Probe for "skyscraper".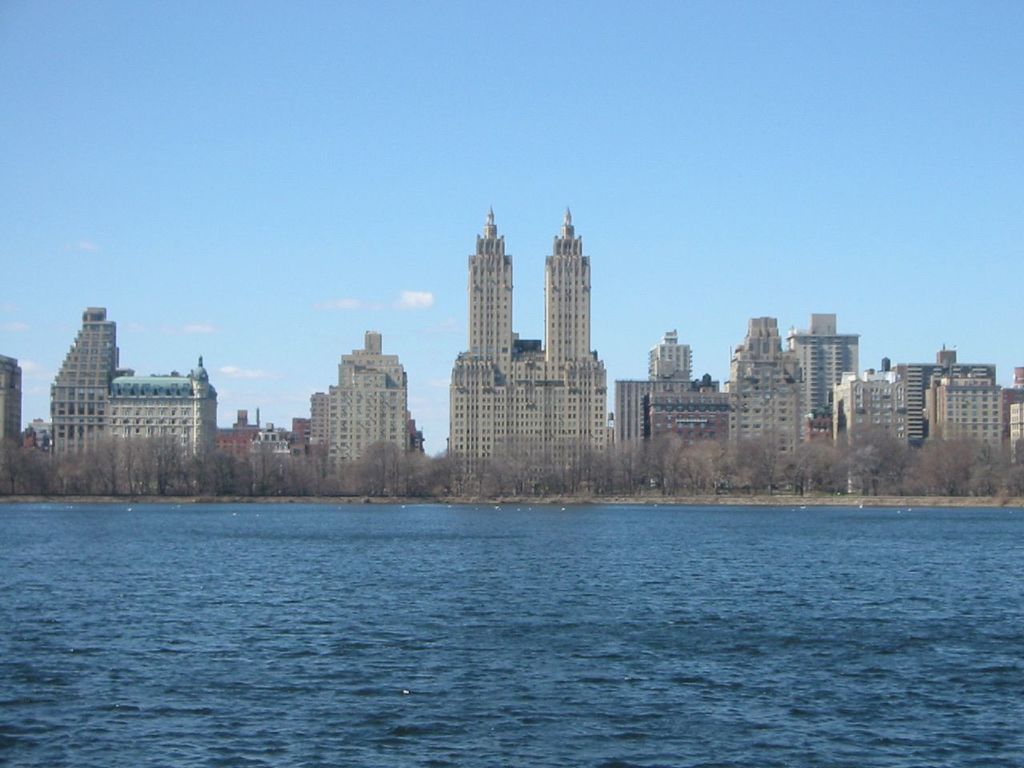
Probe result: BBox(434, 209, 617, 472).
